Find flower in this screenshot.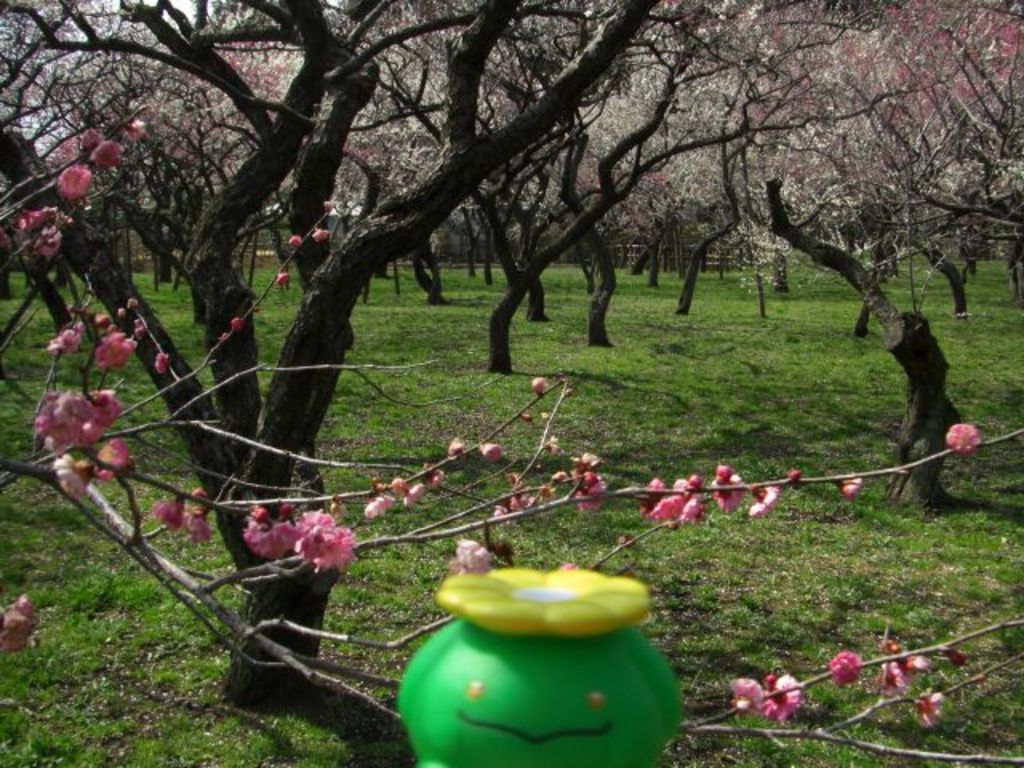
The bounding box for flower is pyautogui.locateOnScreen(54, 166, 91, 200).
